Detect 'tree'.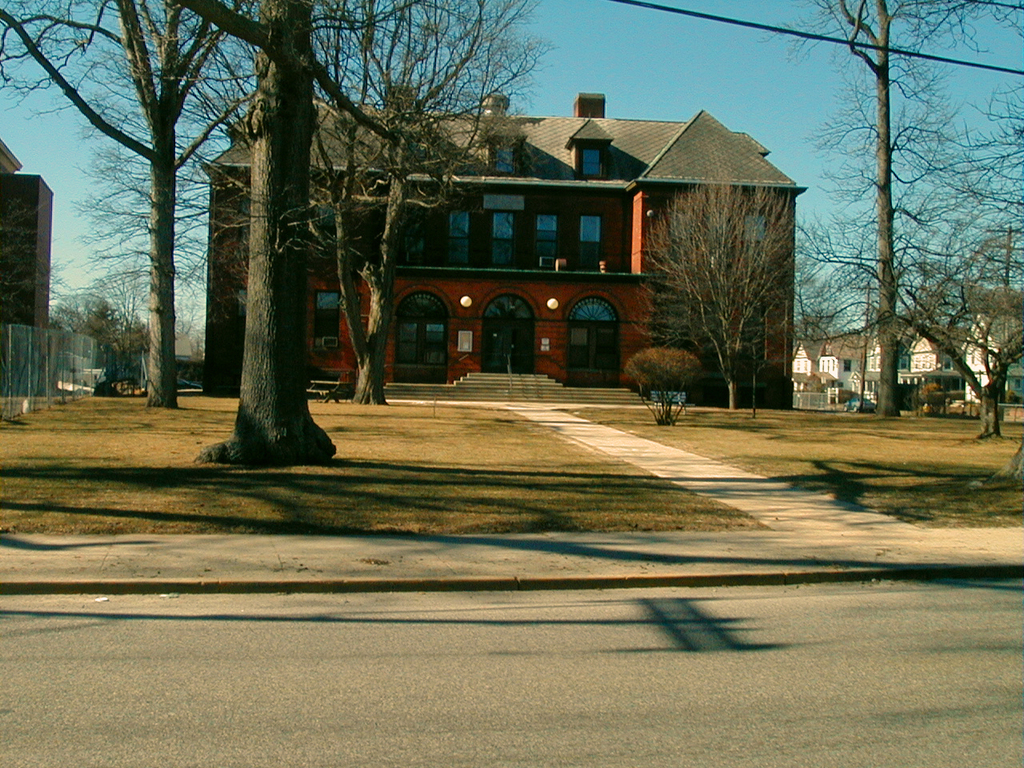
Detected at left=790, top=201, right=865, bottom=342.
